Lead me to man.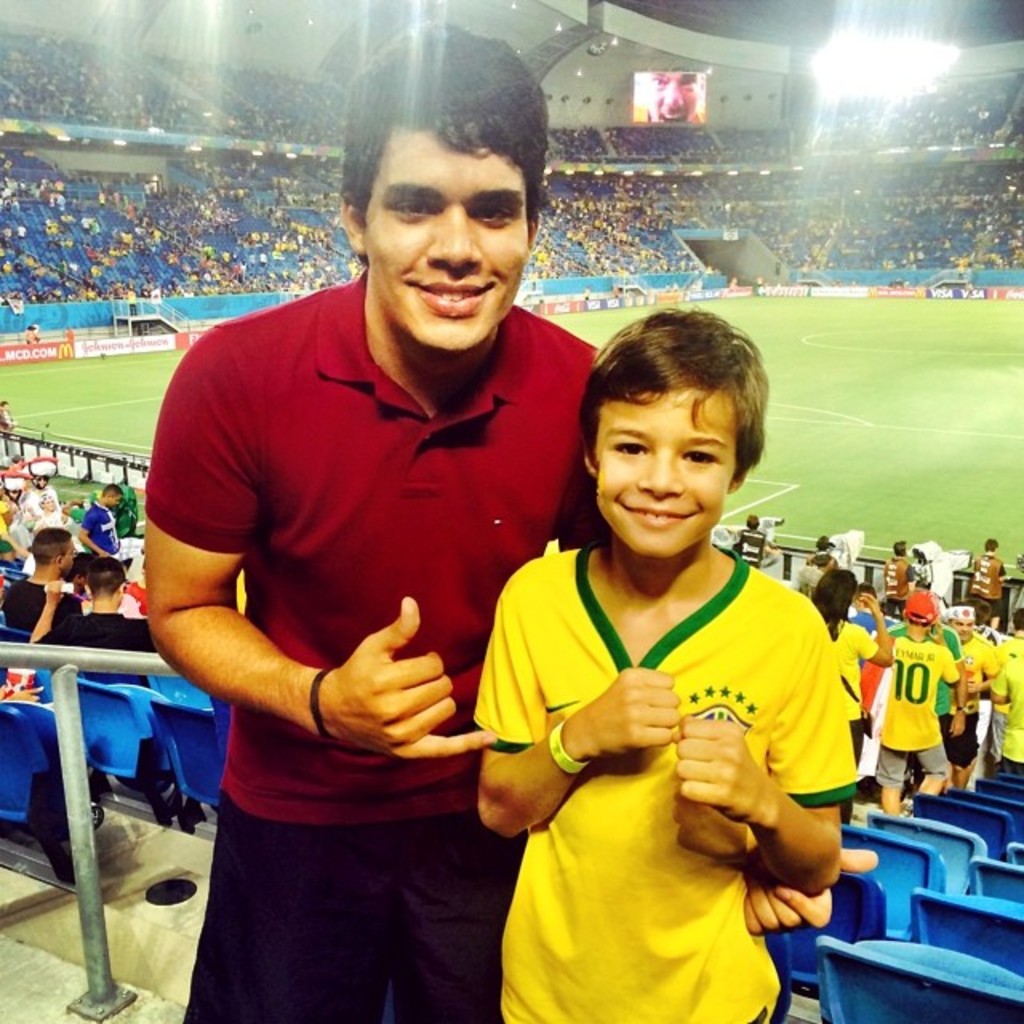
Lead to box=[85, 486, 128, 565].
